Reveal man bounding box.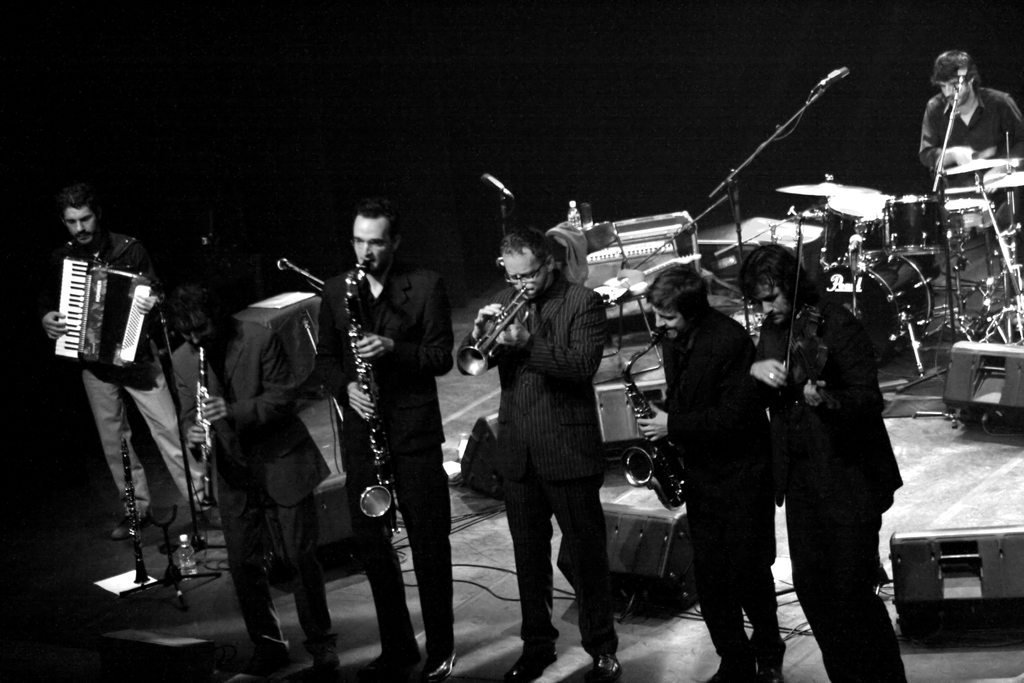
Revealed: <region>631, 265, 791, 682</region>.
